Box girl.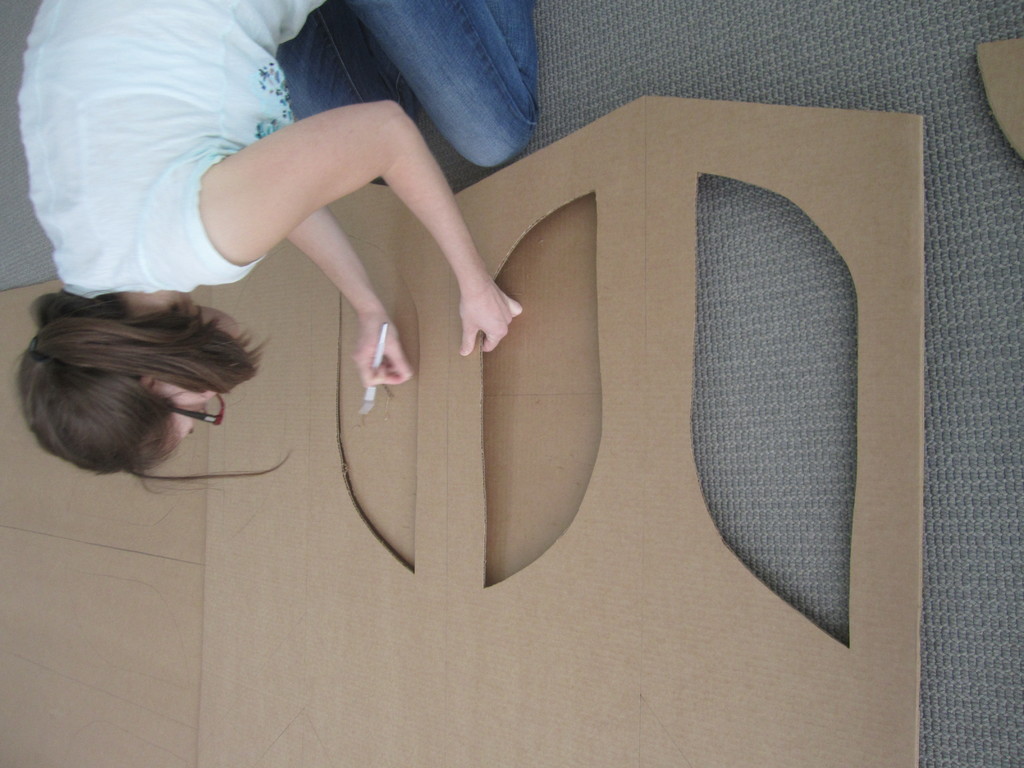
bbox(13, 0, 540, 499).
